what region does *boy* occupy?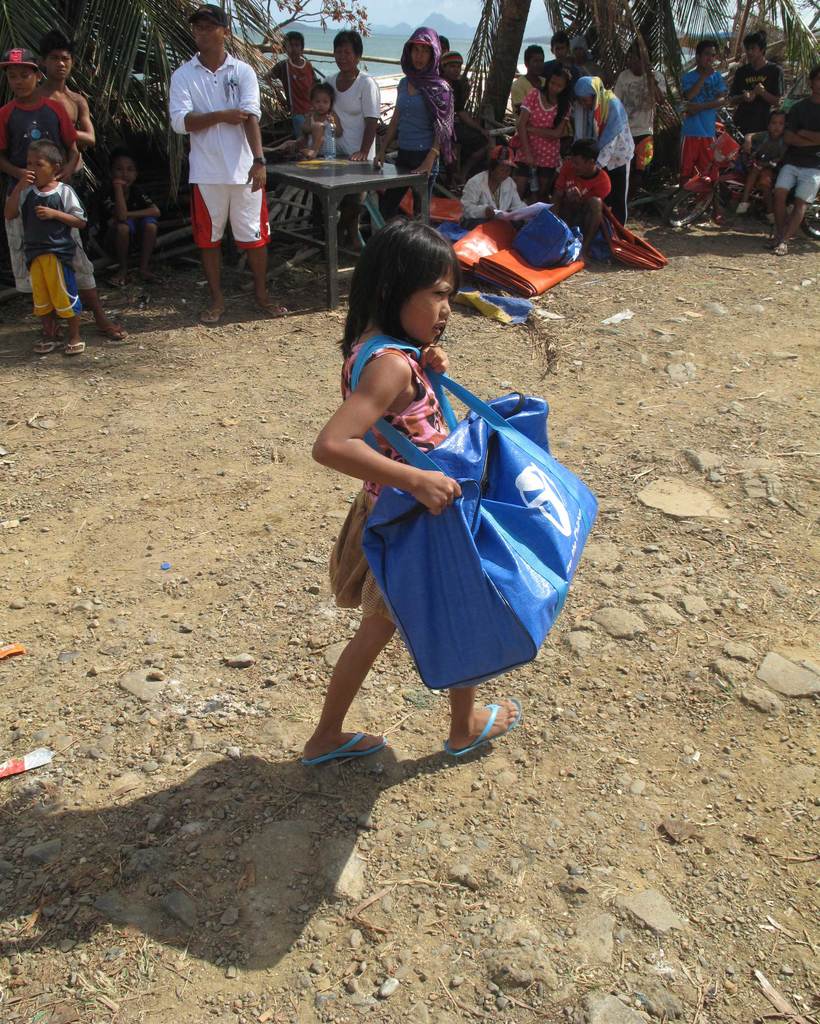
(2, 152, 90, 356).
